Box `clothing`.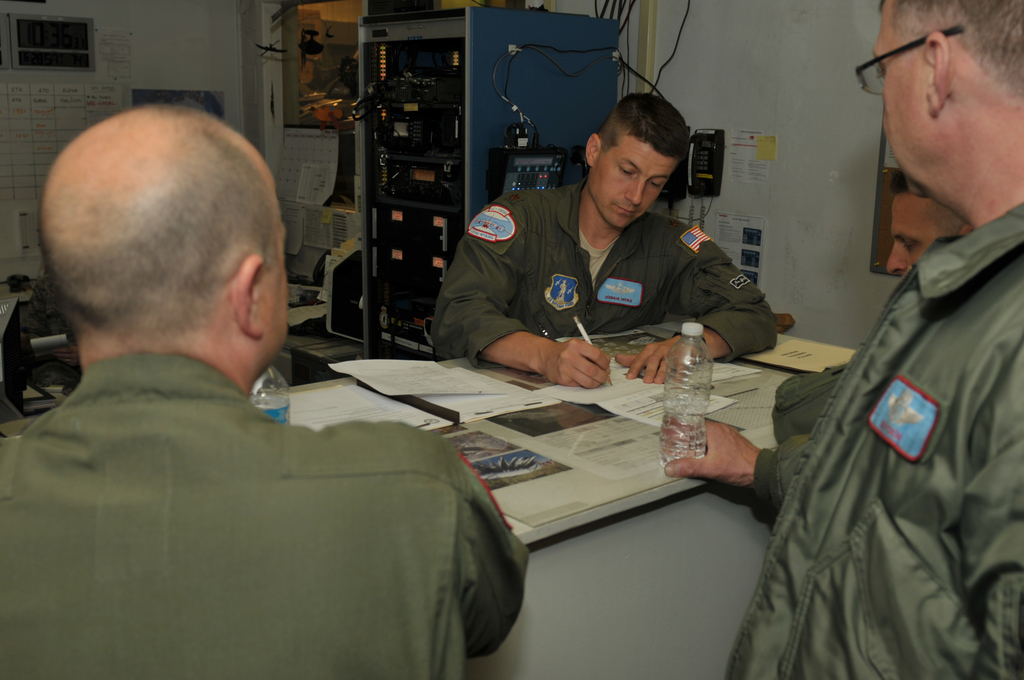
(left=8, top=291, right=515, bottom=679).
